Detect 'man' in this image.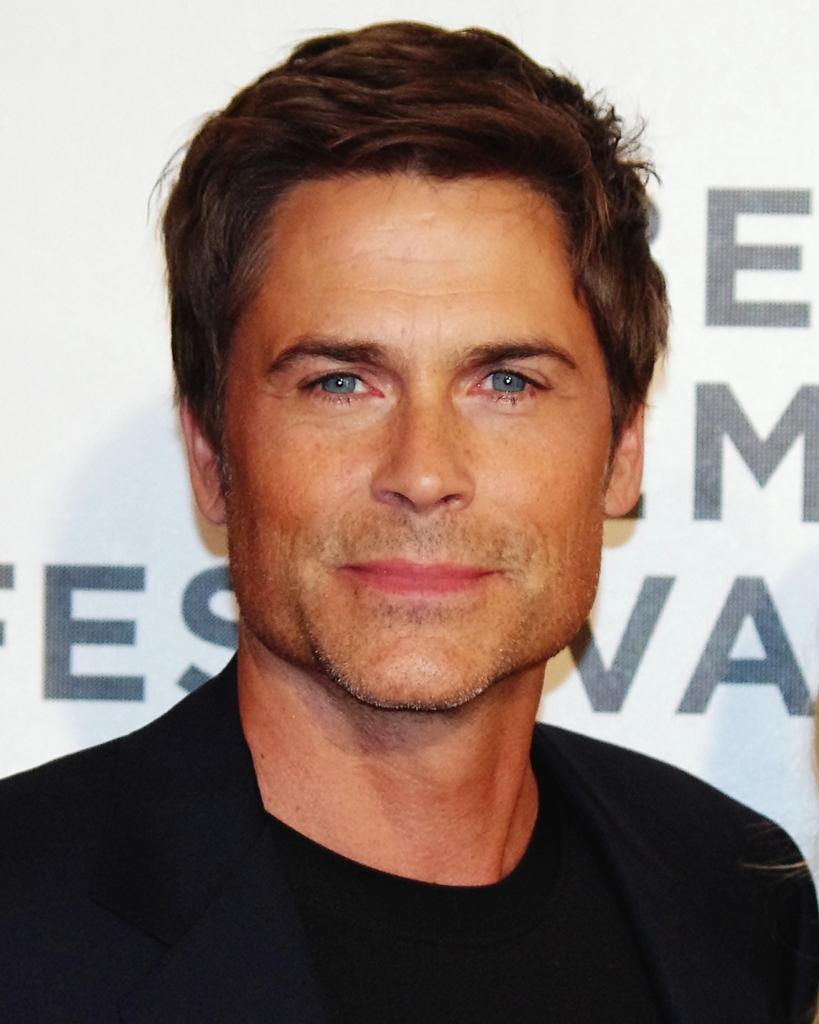
Detection: [left=2, top=28, right=818, bottom=1014].
